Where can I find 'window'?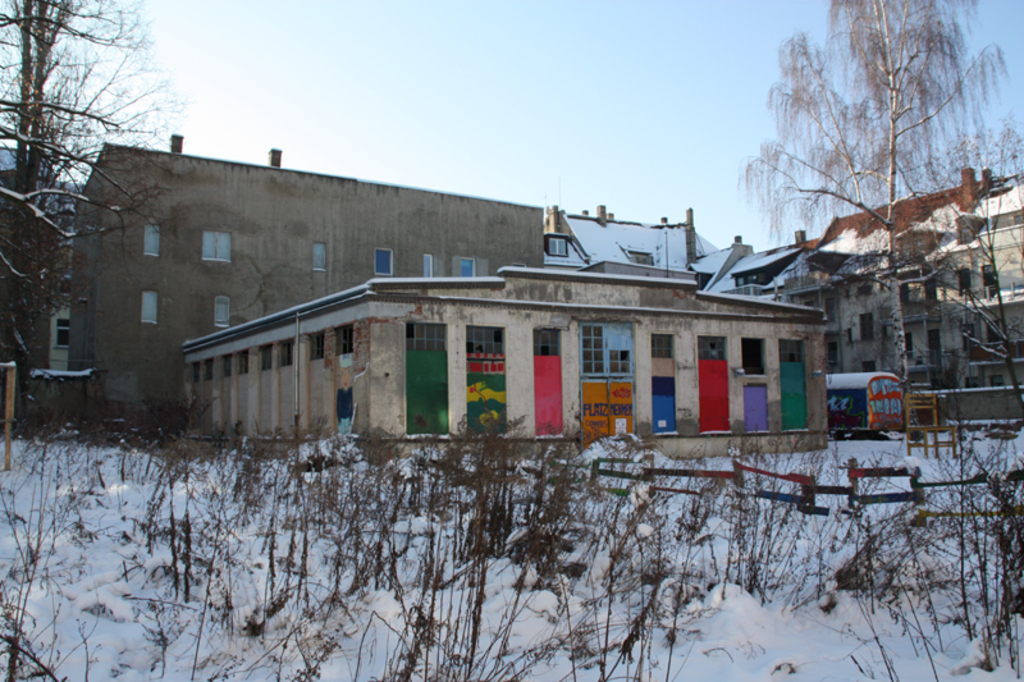
You can find it at 210:289:227:330.
